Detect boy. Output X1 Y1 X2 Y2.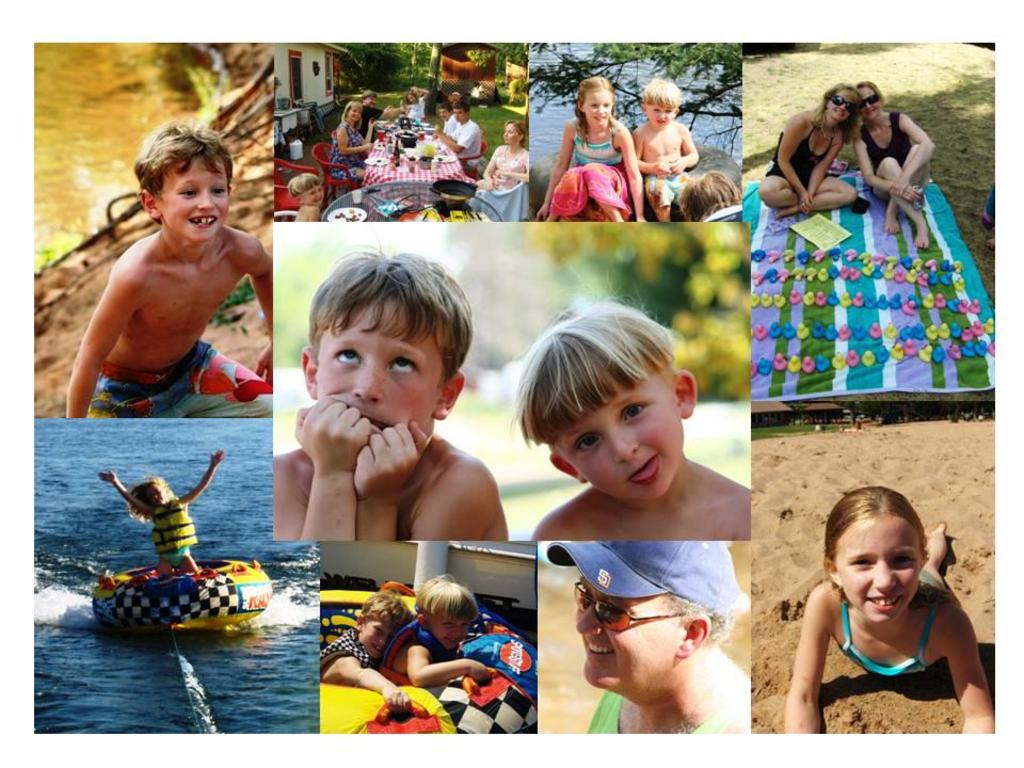
48 131 281 439.
